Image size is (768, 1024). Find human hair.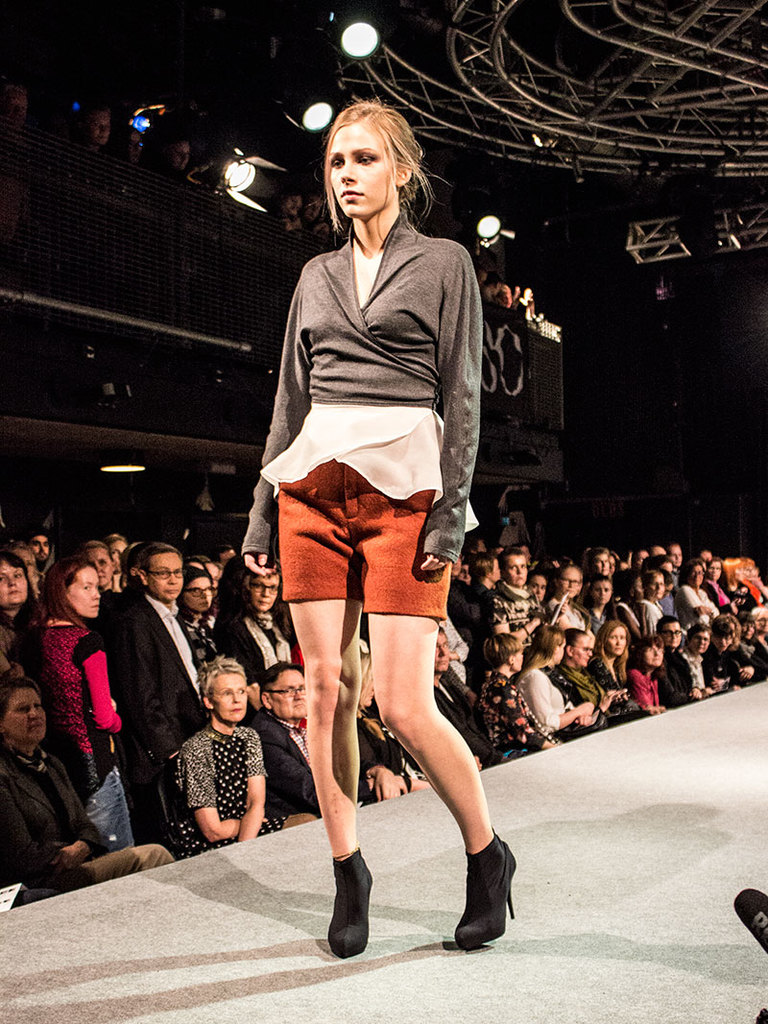
614:566:639:598.
